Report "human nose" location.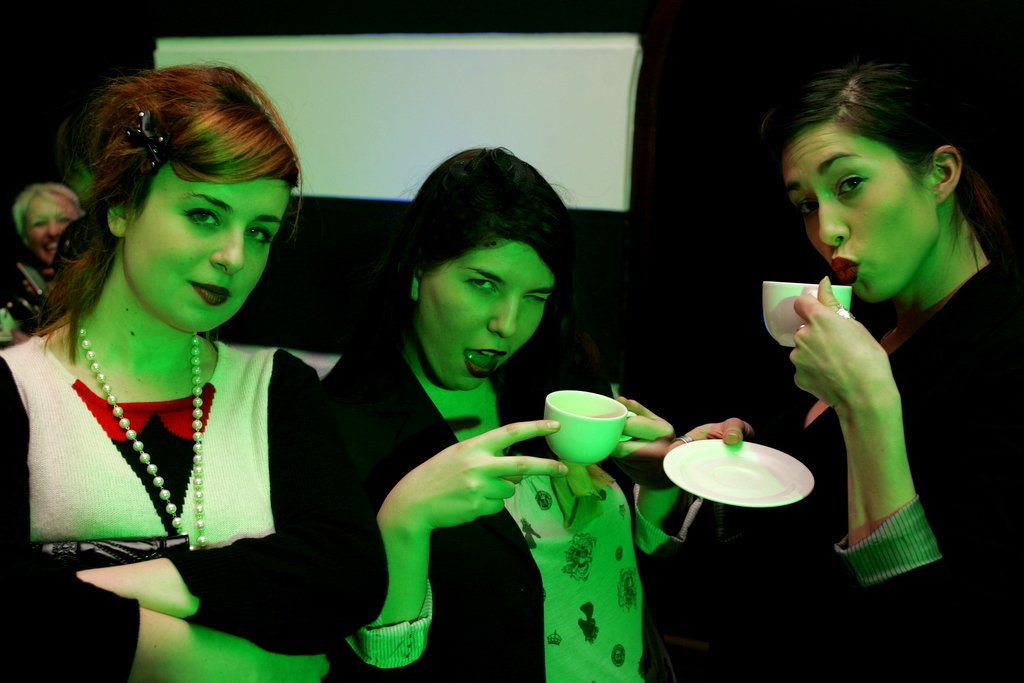
Report: (left=489, top=296, right=518, bottom=340).
